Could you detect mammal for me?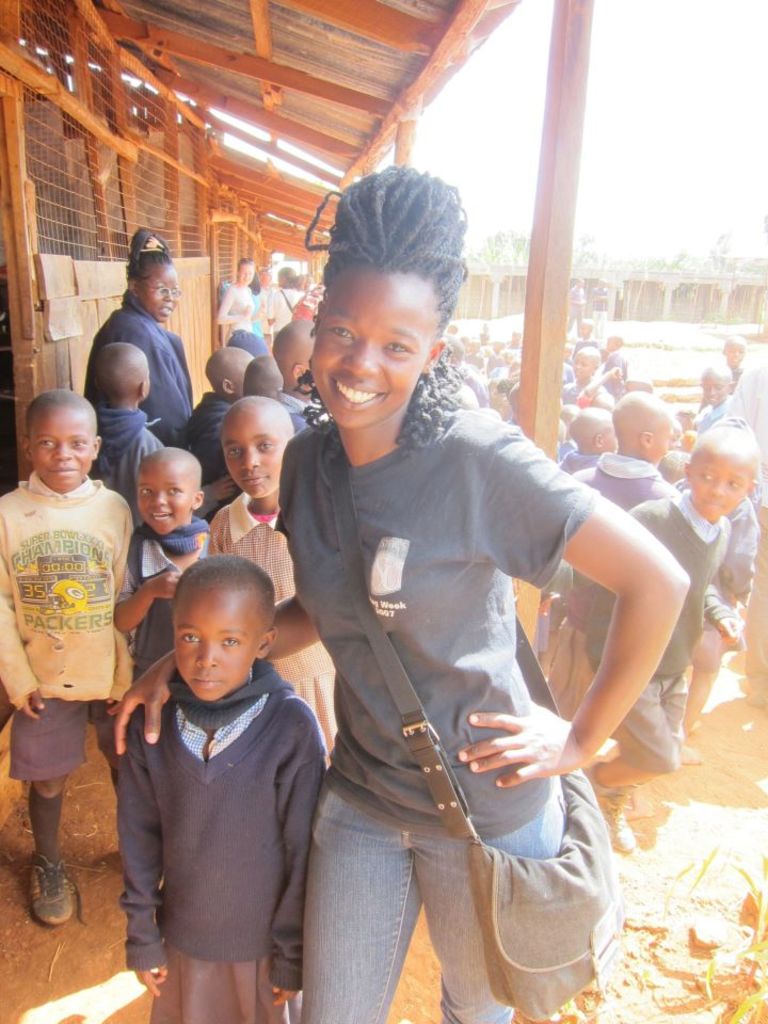
Detection result: <bbox>281, 321, 318, 398</bbox>.
